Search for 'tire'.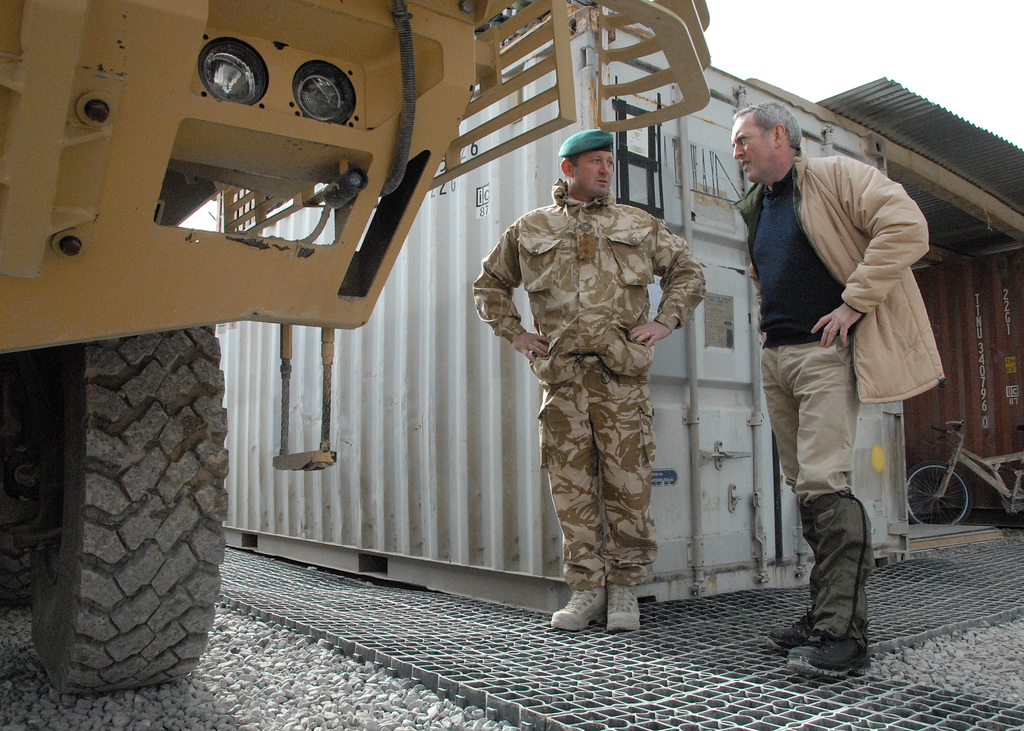
Found at BBox(29, 339, 237, 705).
